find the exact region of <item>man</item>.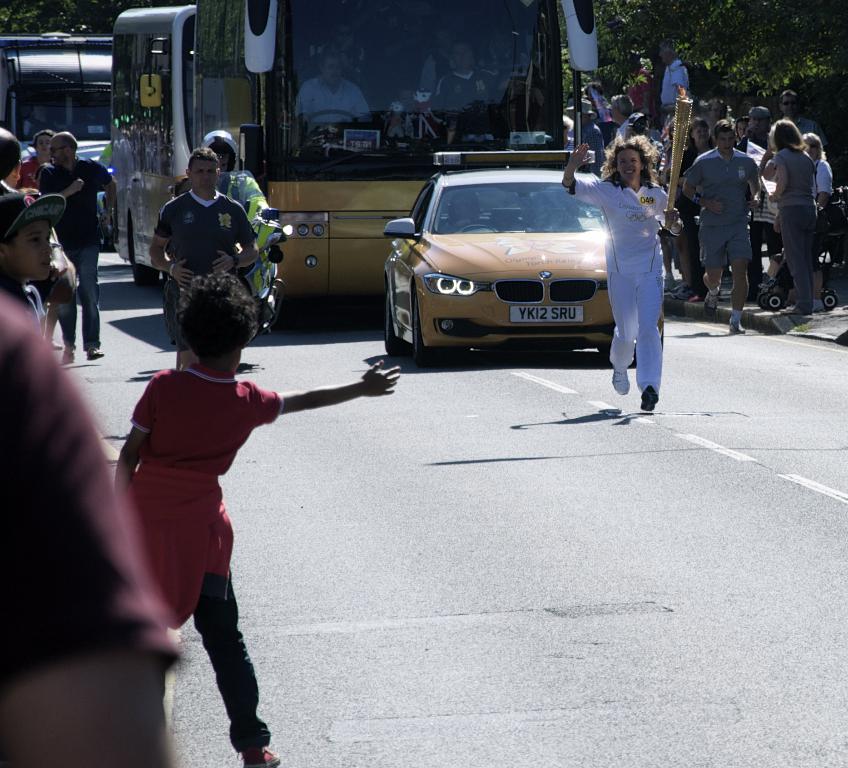
Exact region: [x1=622, y1=112, x2=669, y2=292].
